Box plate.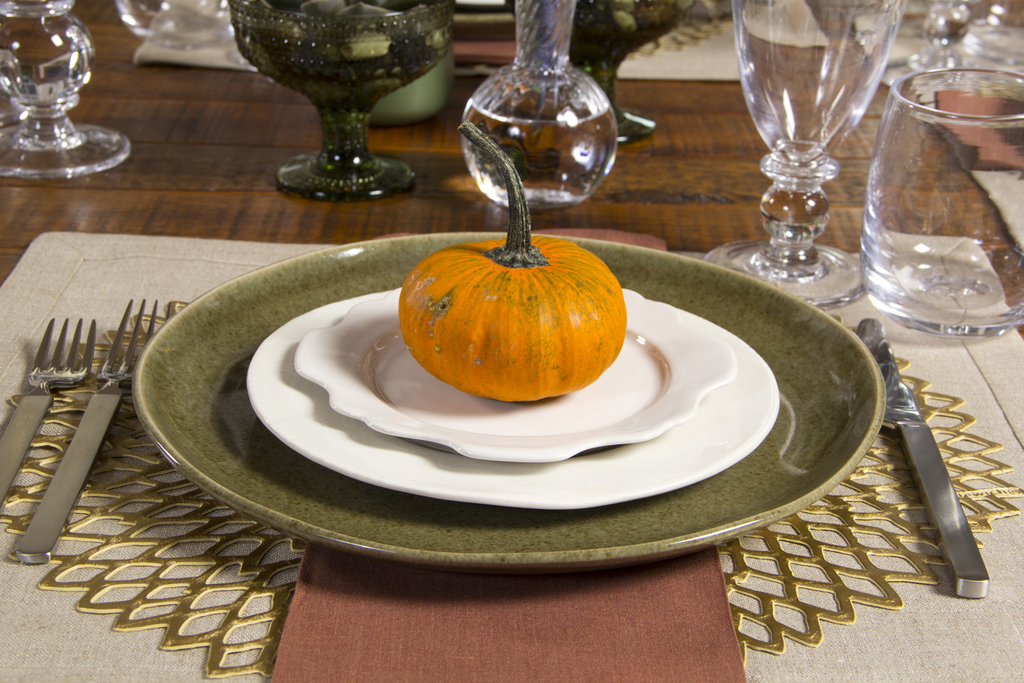
select_region(128, 229, 884, 569).
